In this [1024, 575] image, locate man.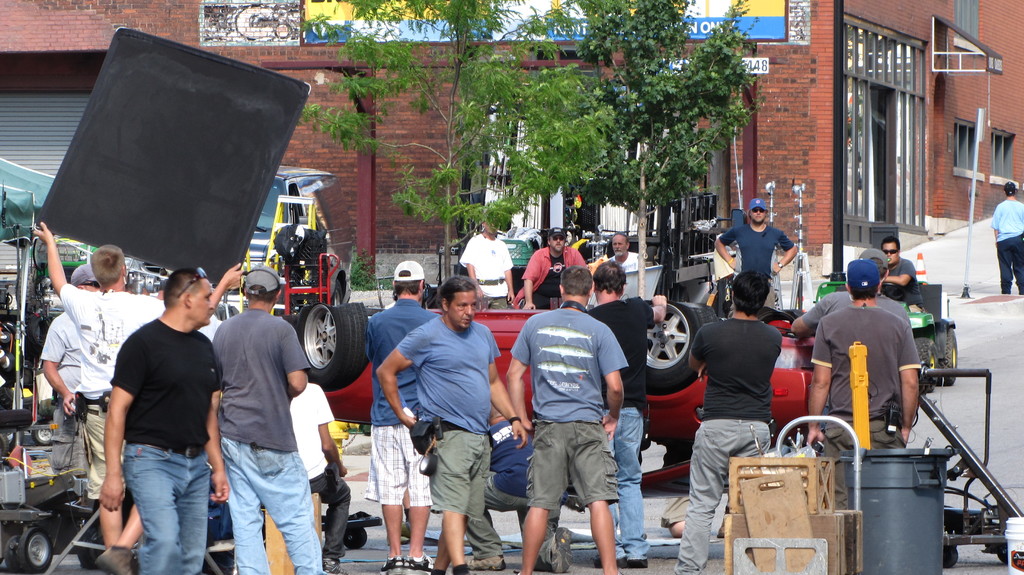
Bounding box: 510:225:587:309.
